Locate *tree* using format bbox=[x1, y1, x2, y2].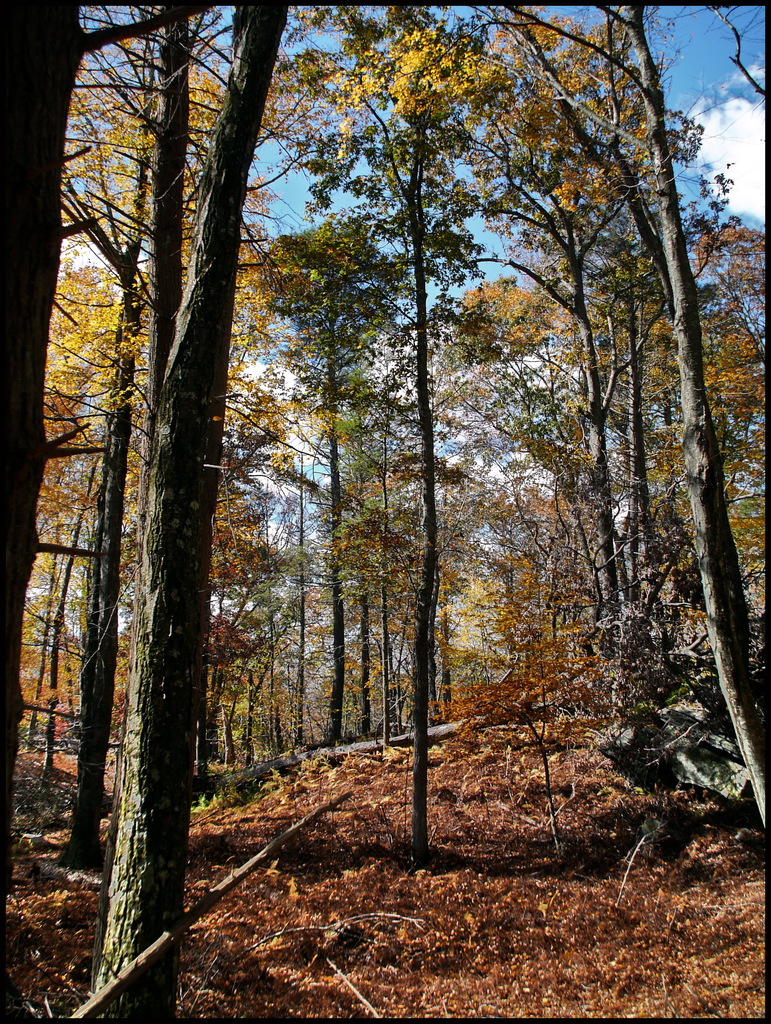
bbox=[0, 1, 263, 948].
